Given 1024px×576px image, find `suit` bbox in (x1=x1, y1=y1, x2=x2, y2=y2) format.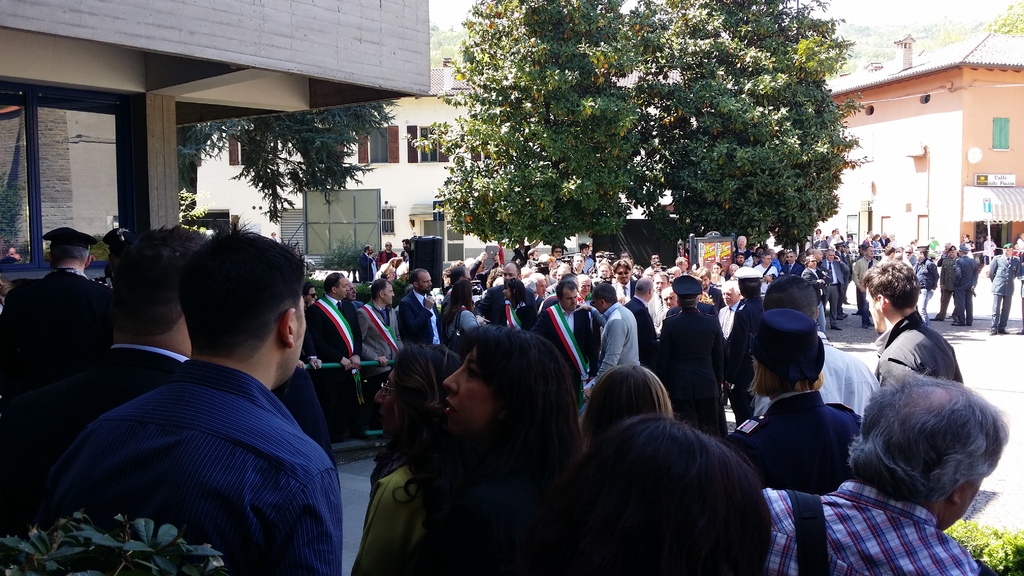
(x1=362, y1=251, x2=379, y2=284).
